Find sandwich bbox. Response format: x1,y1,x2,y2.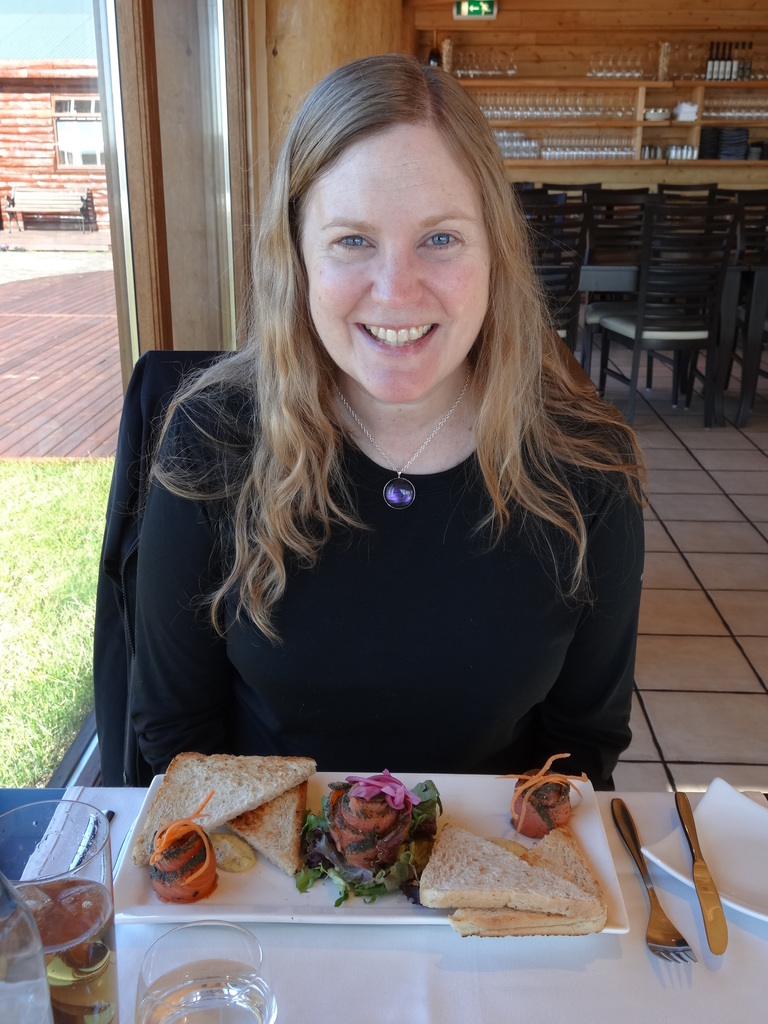
417,824,611,942.
